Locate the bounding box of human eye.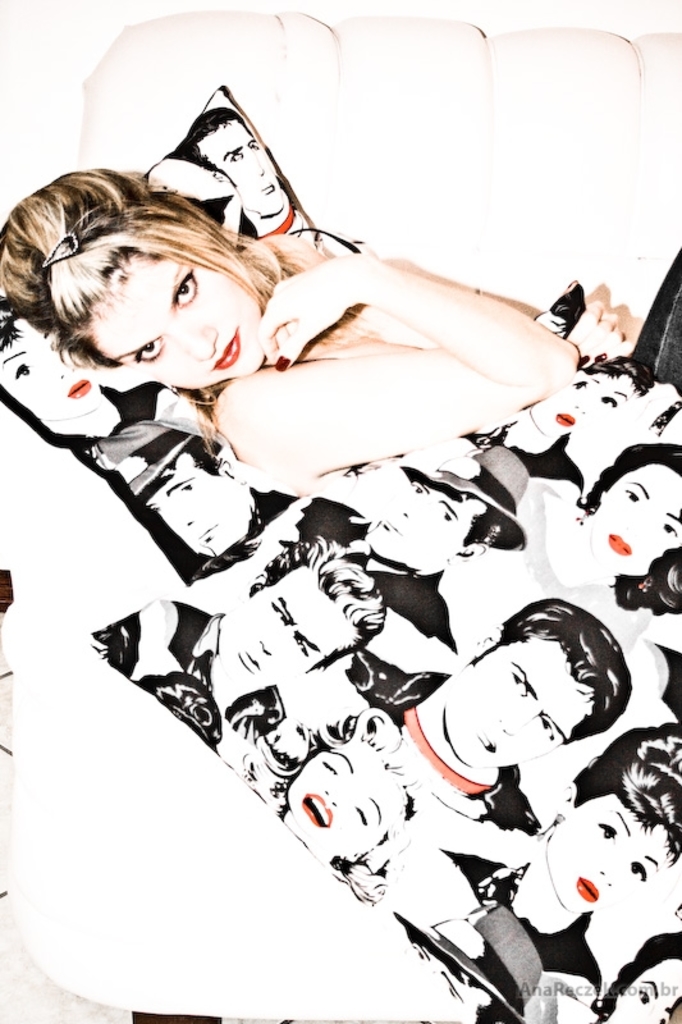
Bounding box: [x1=250, y1=137, x2=260, y2=156].
